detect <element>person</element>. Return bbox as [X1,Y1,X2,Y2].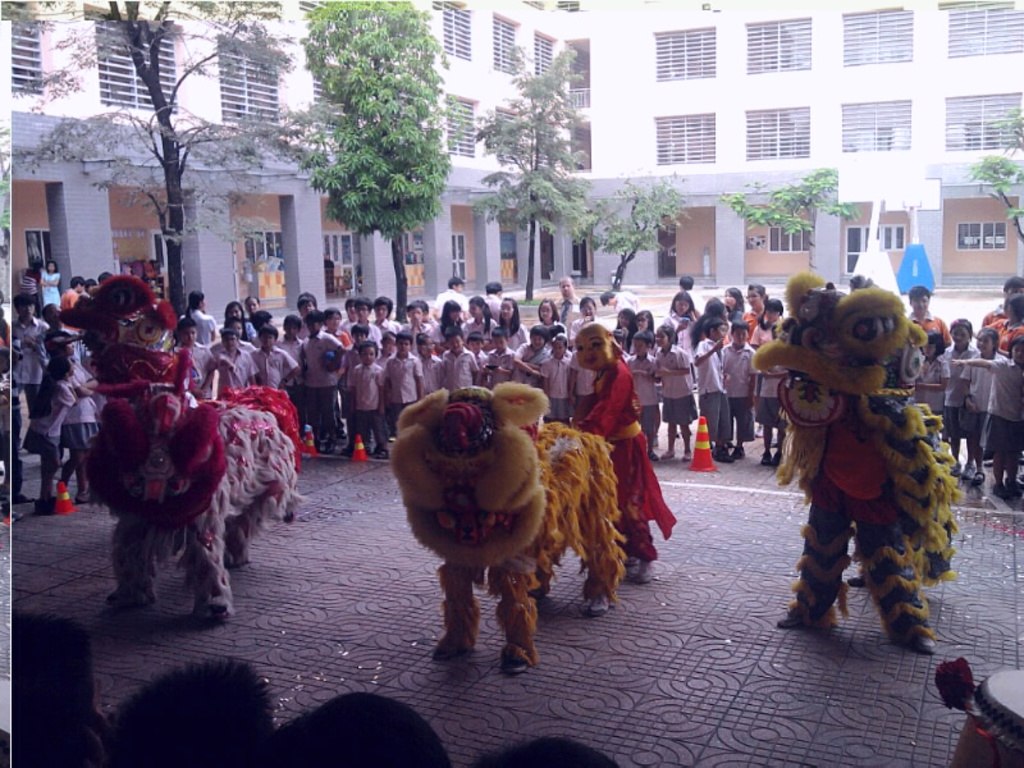
[63,273,81,320].
